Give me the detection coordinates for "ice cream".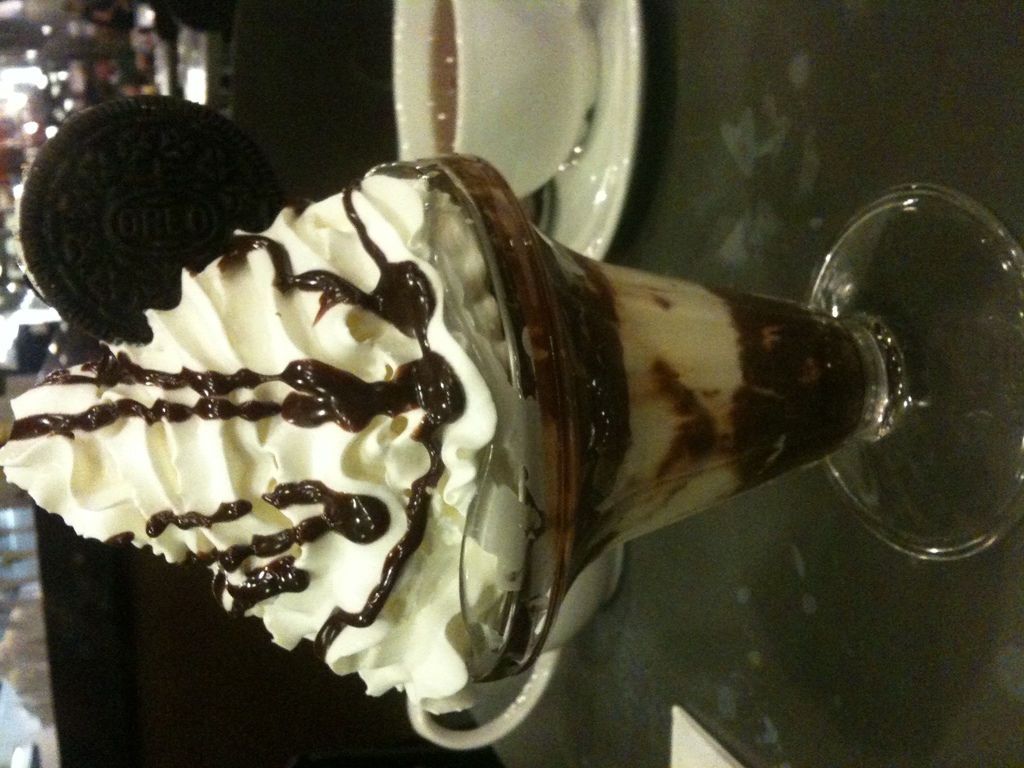
bbox=[19, 113, 924, 767].
